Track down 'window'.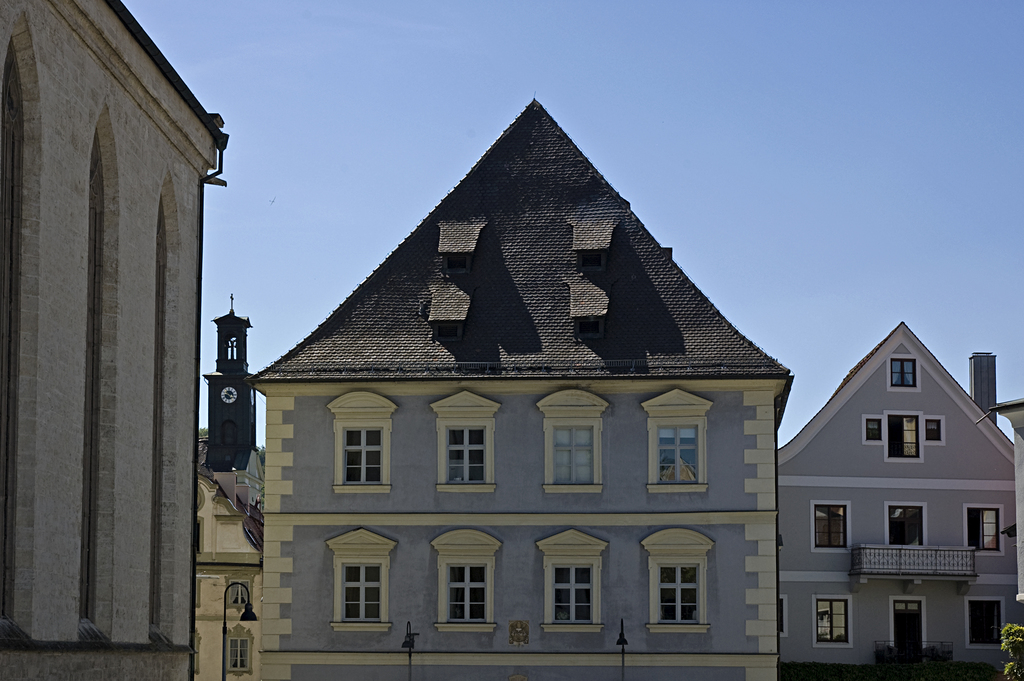
Tracked to 441:420:491:491.
